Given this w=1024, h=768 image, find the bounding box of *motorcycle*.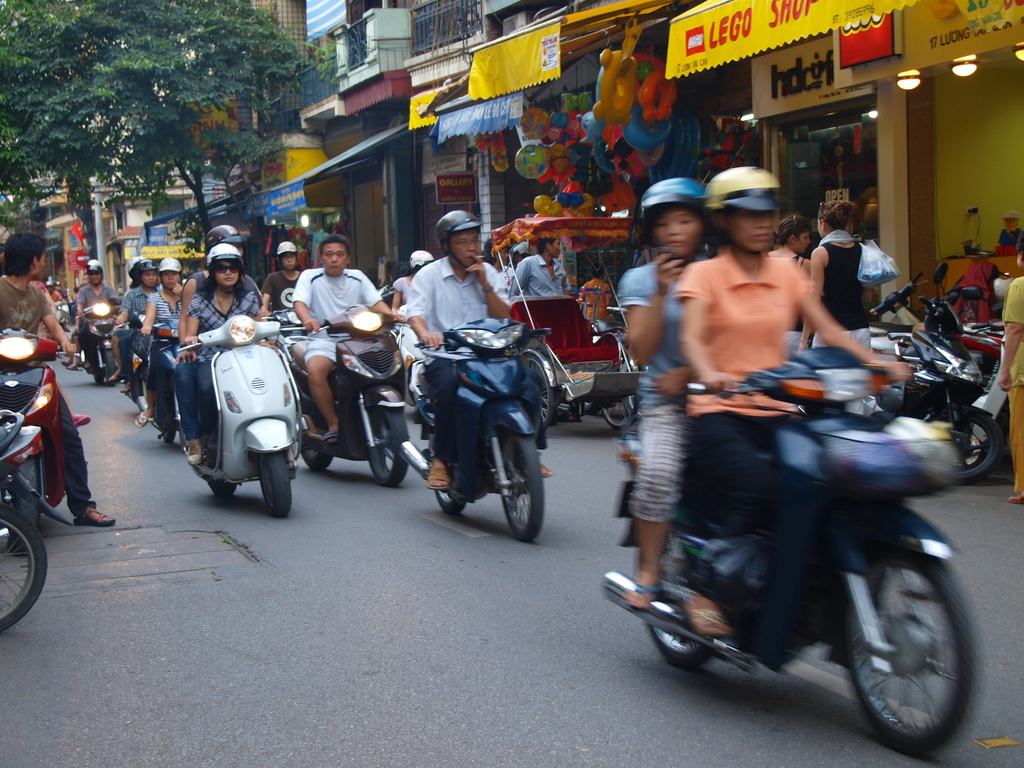
[172, 316, 311, 520].
